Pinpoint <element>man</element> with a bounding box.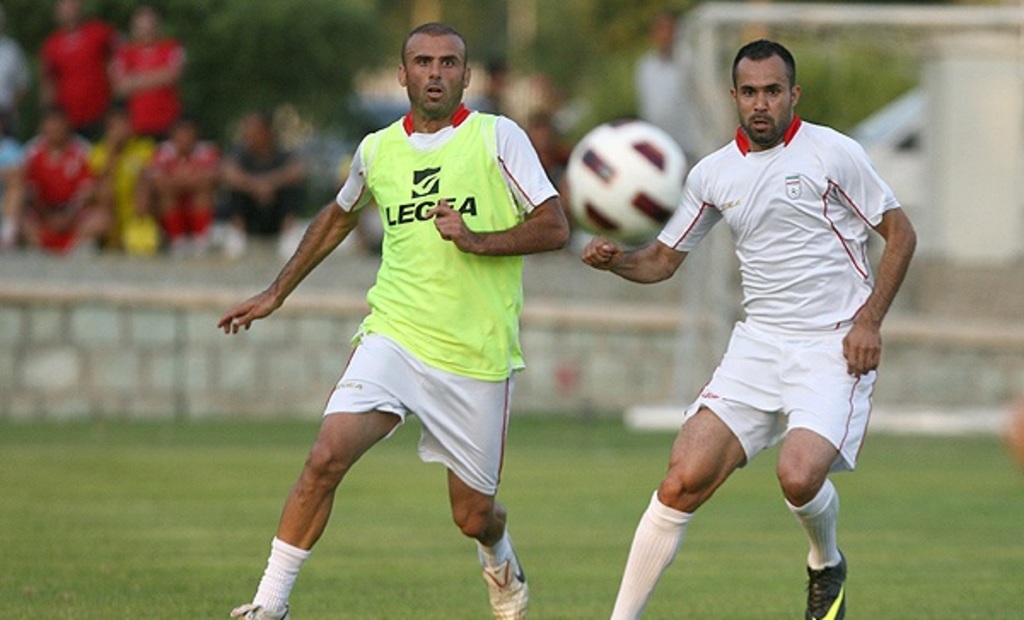
locate(108, 7, 186, 137).
